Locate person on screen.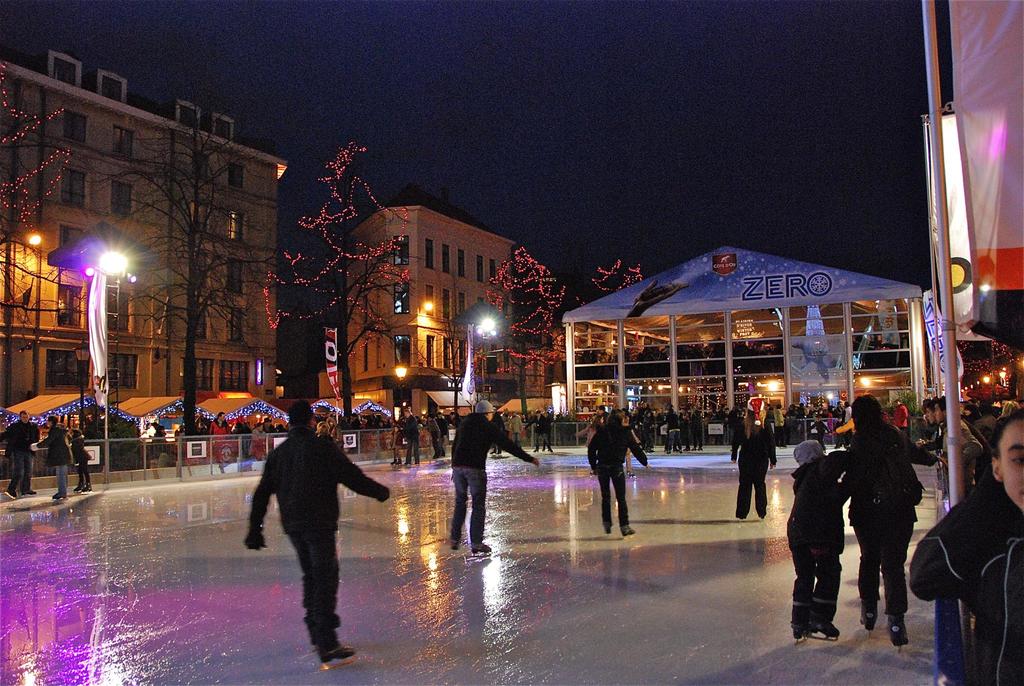
On screen at <region>666, 403, 678, 458</region>.
